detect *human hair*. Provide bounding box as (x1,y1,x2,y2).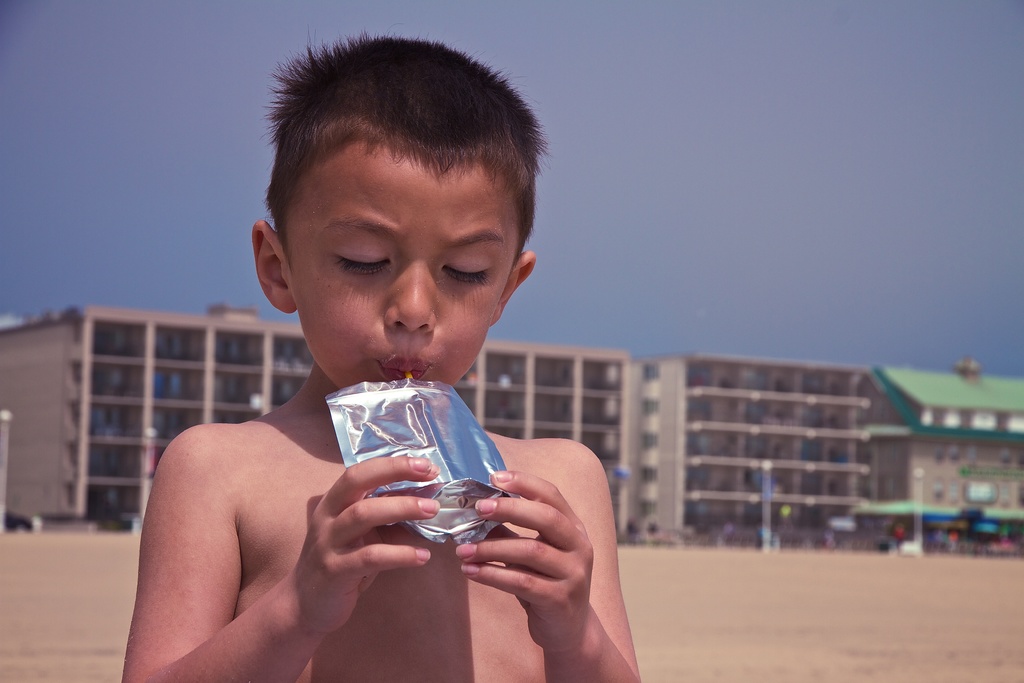
(258,39,536,273).
